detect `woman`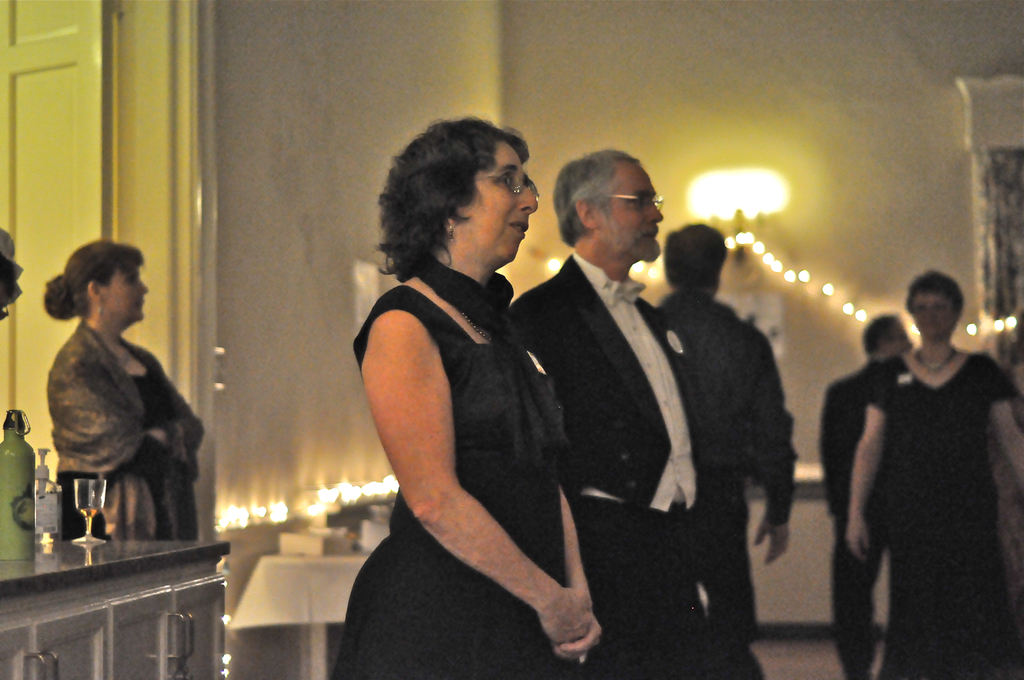
pyautogui.locateOnScreen(848, 269, 1023, 679)
